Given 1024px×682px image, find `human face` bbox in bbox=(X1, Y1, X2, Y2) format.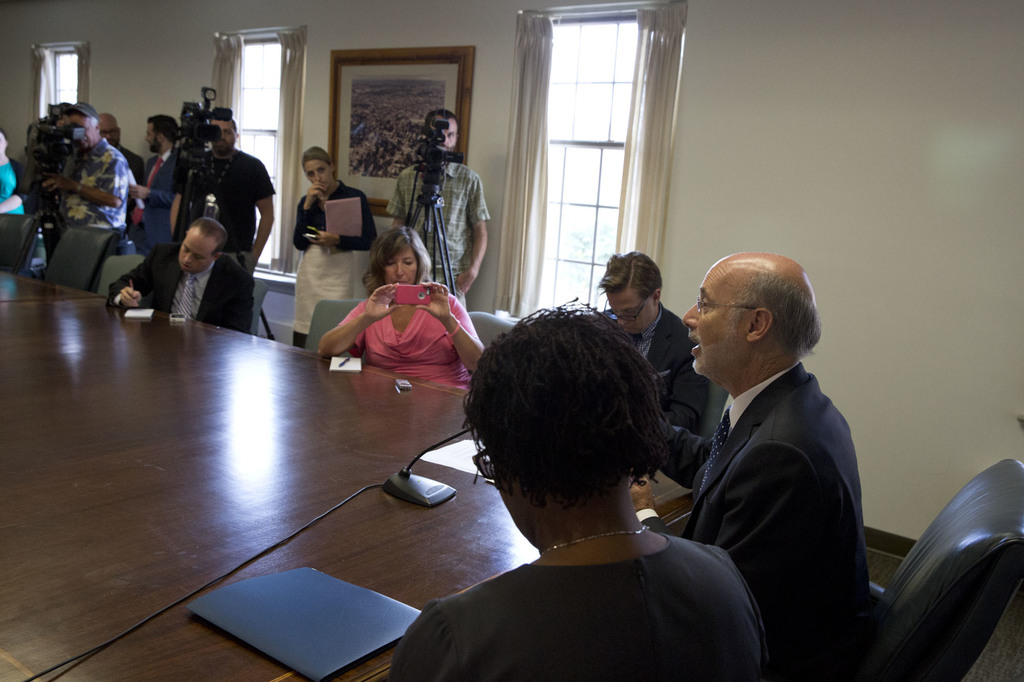
bbox=(98, 116, 119, 149).
